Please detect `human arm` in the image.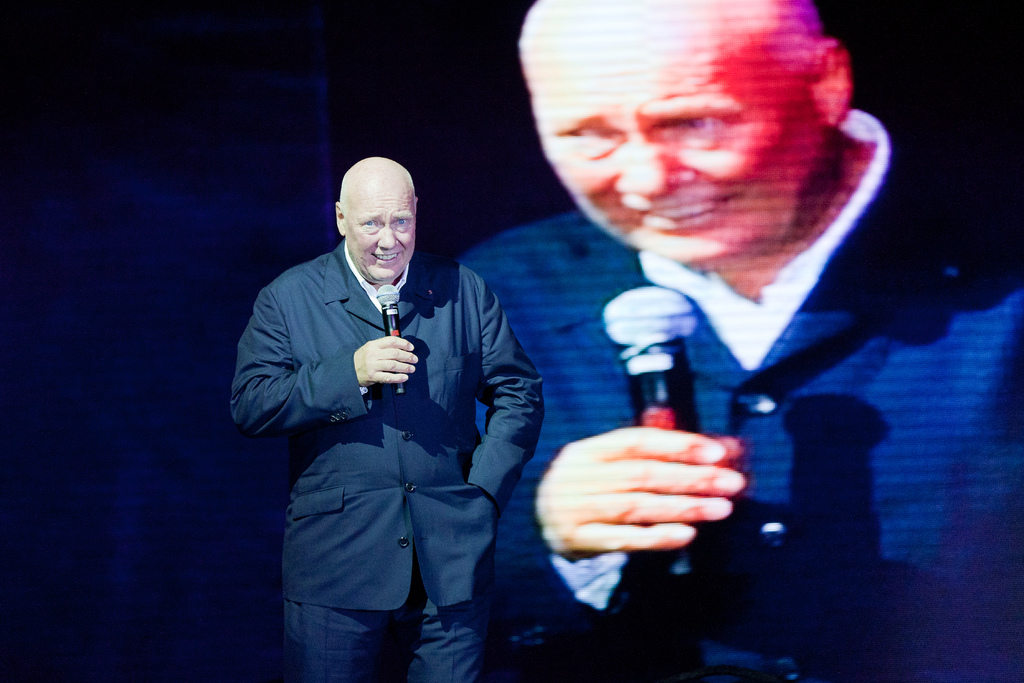
<region>478, 404, 748, 652</region>.
